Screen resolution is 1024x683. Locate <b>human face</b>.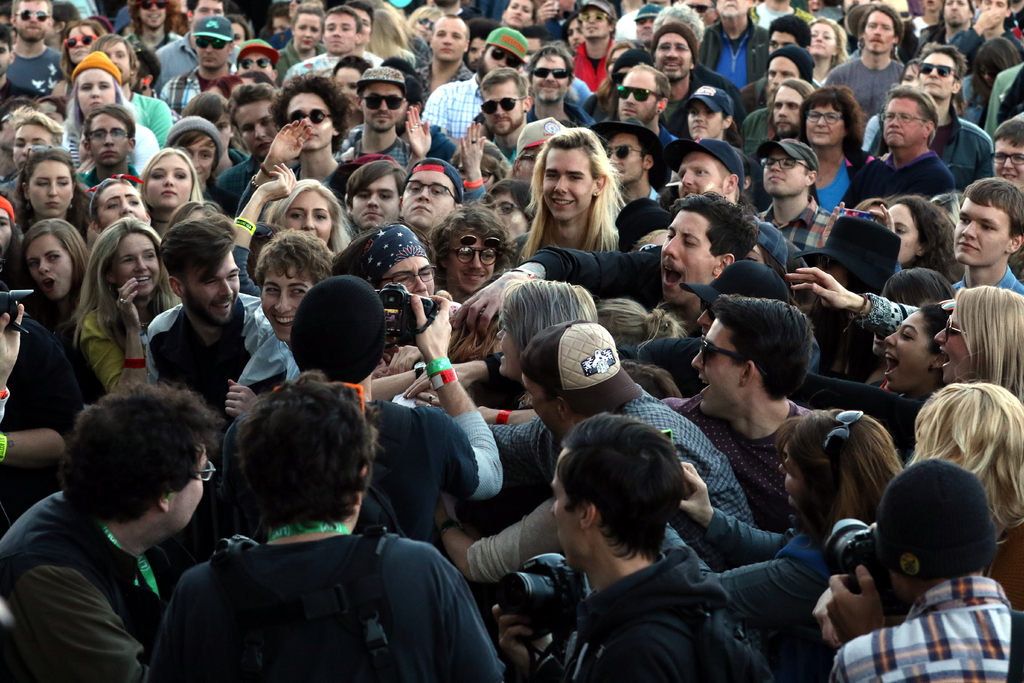
689/318/741/409.
